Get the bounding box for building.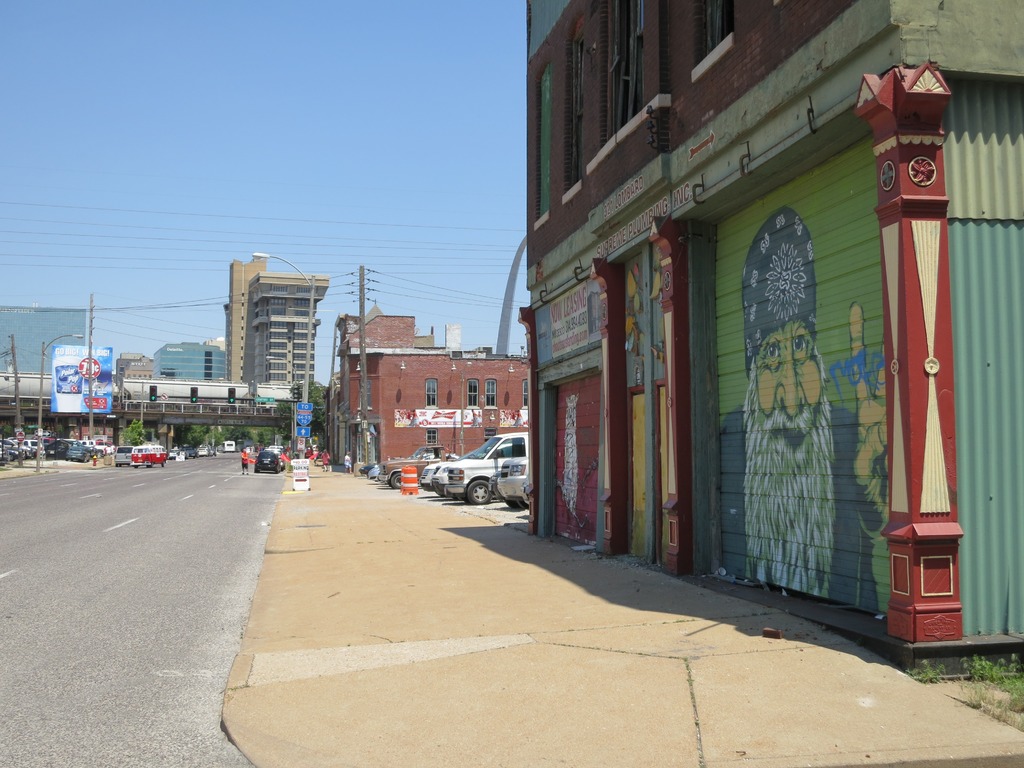
[344,316,528,463].
